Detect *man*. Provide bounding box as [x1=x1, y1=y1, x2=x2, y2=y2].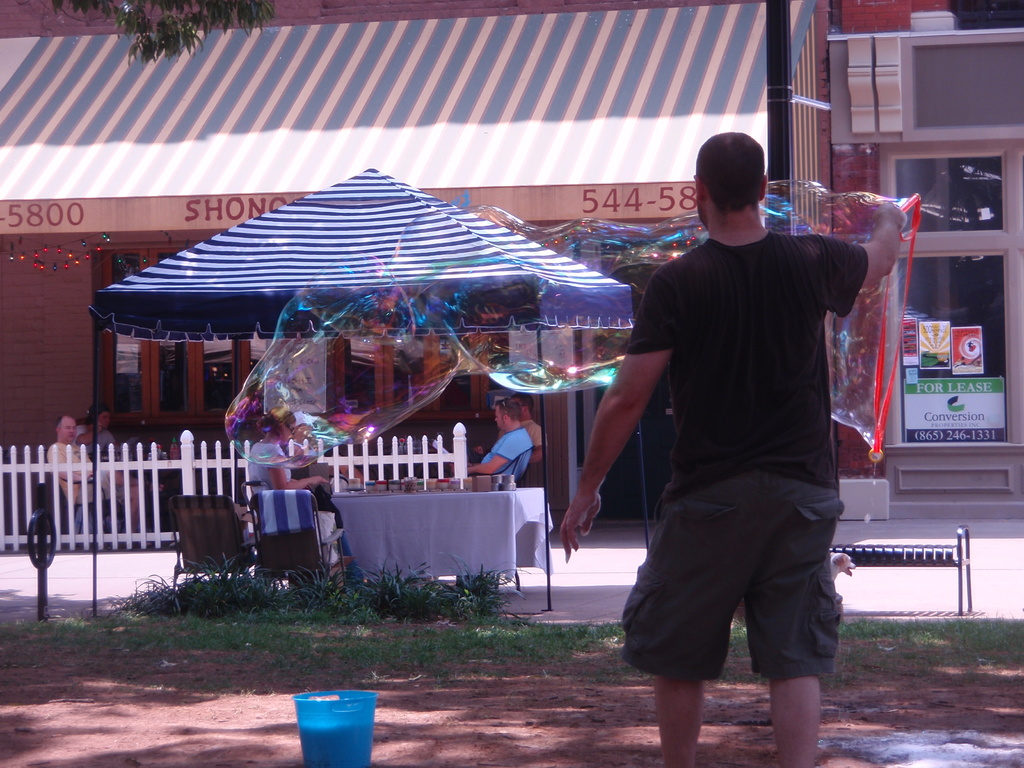
[x1=80, y1=412, x2=115, y2=452].
